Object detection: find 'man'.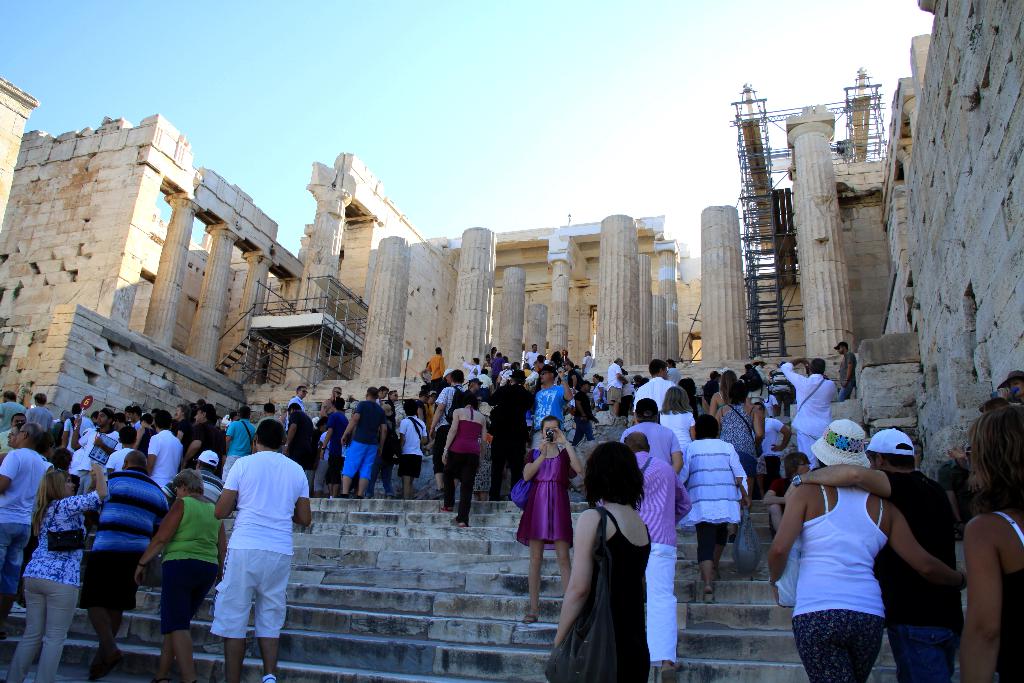
bbox=(342, 389, 381, 499).
